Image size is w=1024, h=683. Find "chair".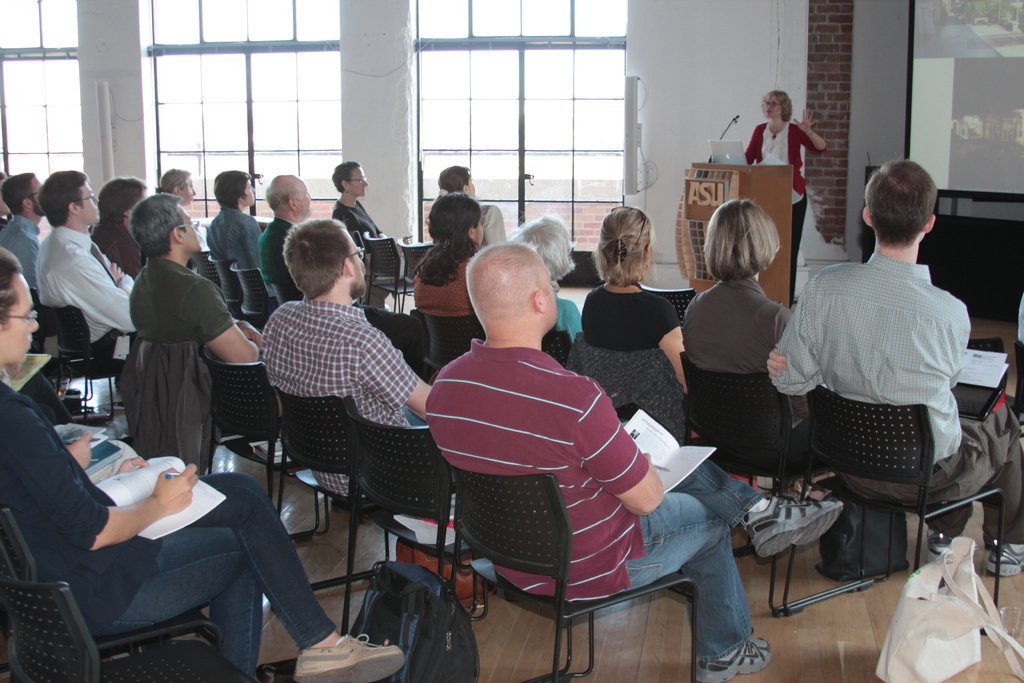
[x1=635, y1=282, x2=698, y2=331].
